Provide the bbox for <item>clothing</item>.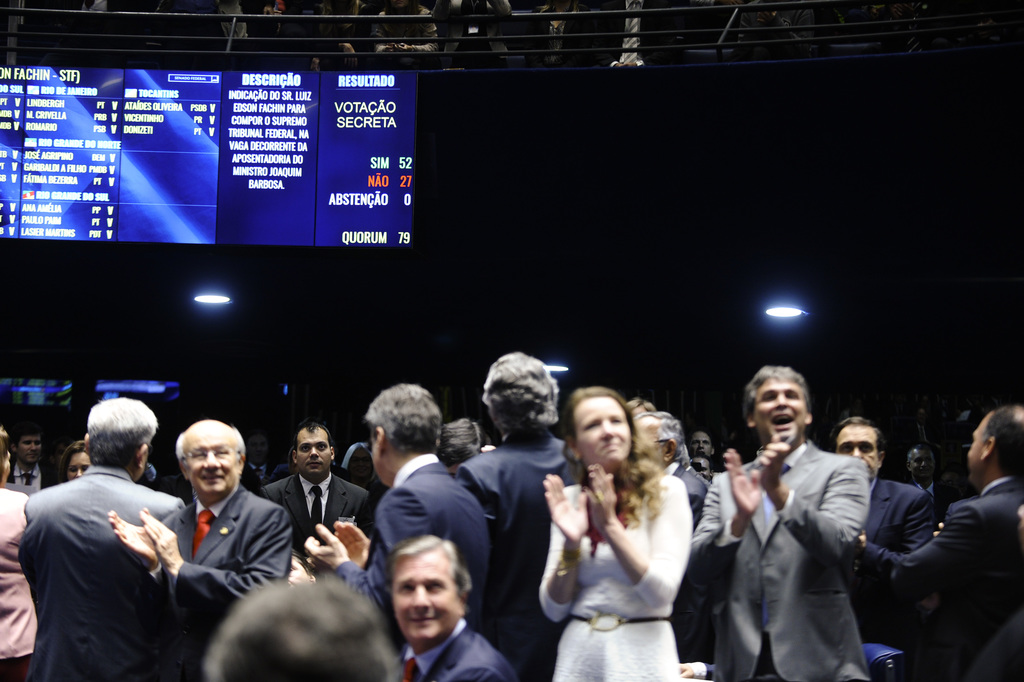
<bbox>684, 429, 866, 681</bbox>.
